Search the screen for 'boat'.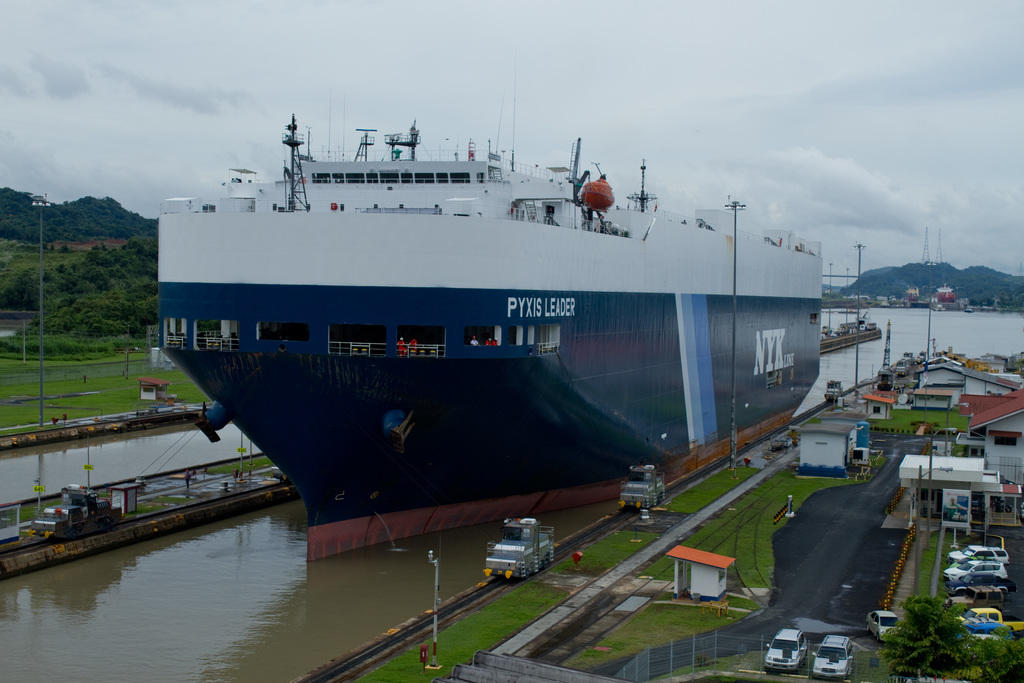
Found at x1=133, y1=131, x2=817, y2=568.
